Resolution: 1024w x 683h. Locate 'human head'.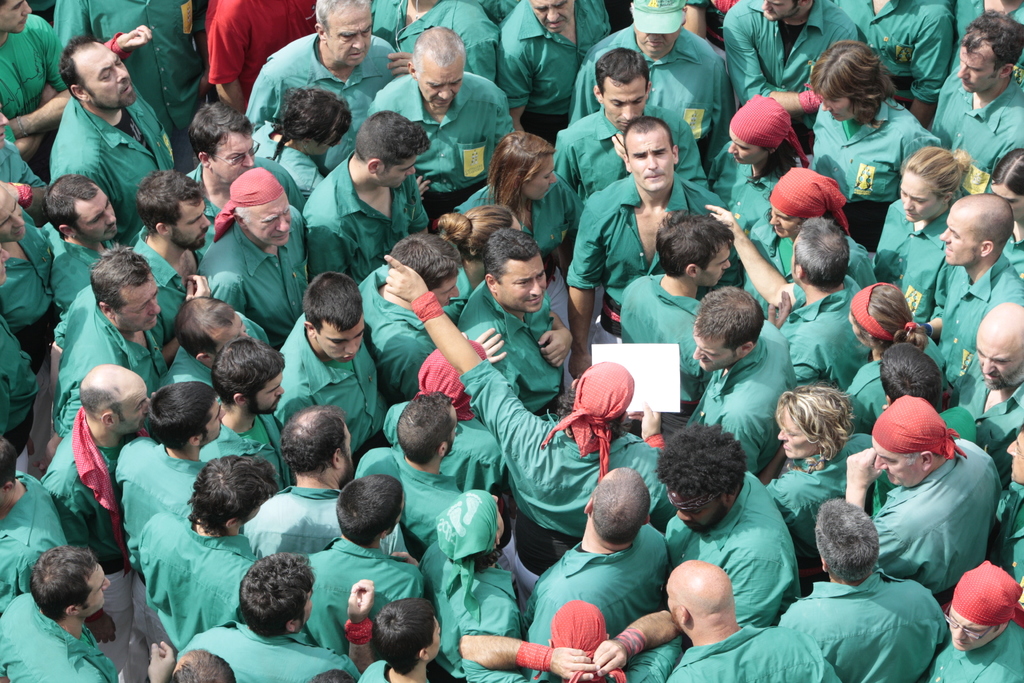
box(90, 245, 164, 333).
